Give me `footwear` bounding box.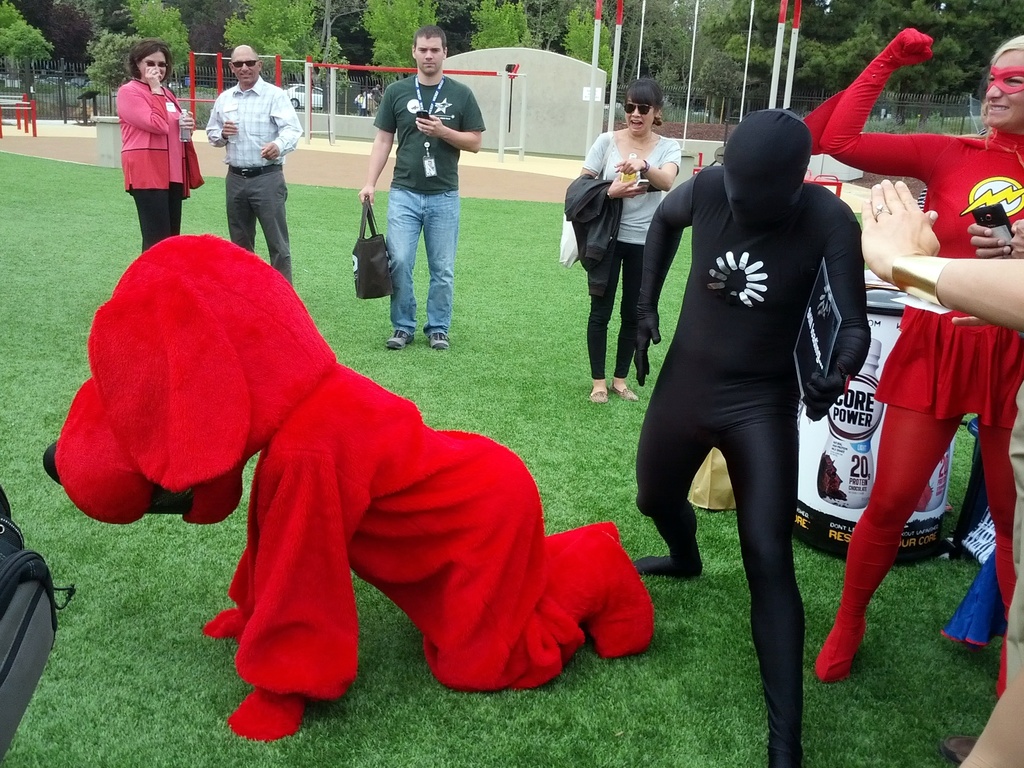
(616,388,639,403).
